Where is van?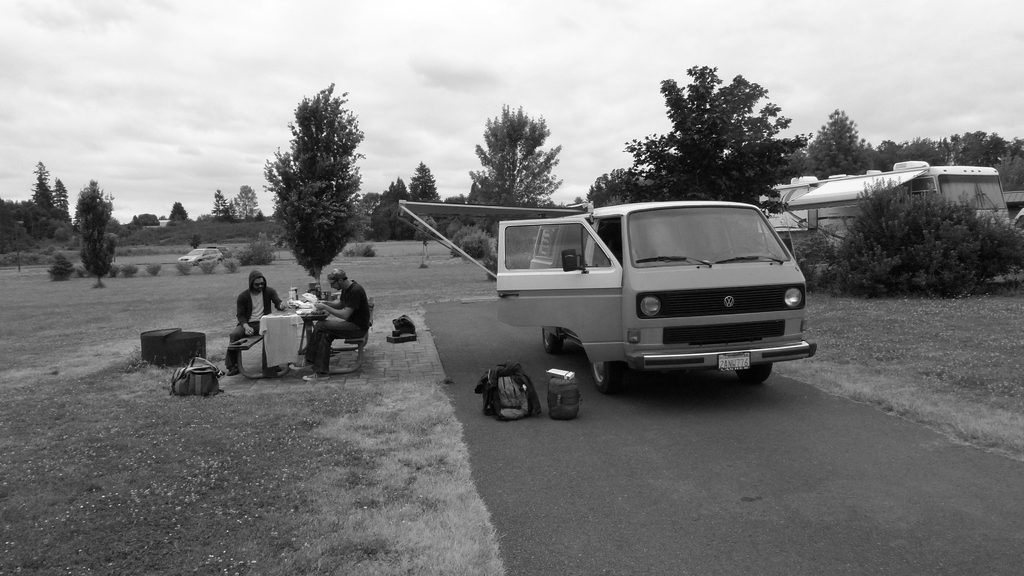
(left=392, top=197, right=820, bottom=395).
